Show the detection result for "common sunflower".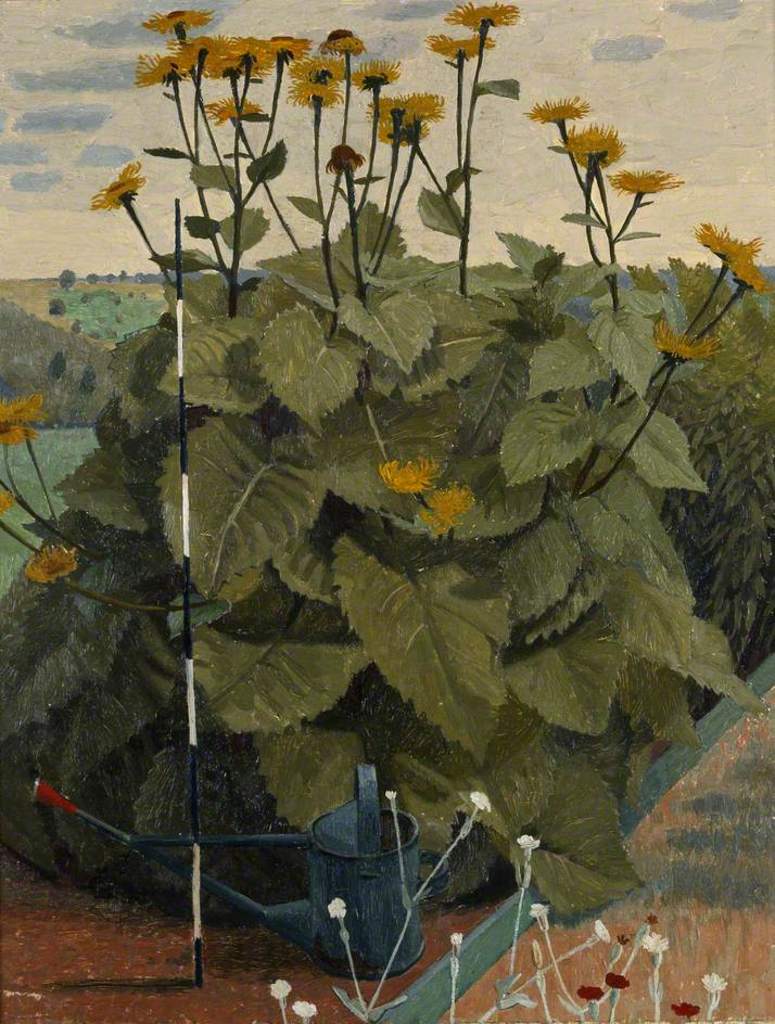
detection(433, 26, 484, 67).
